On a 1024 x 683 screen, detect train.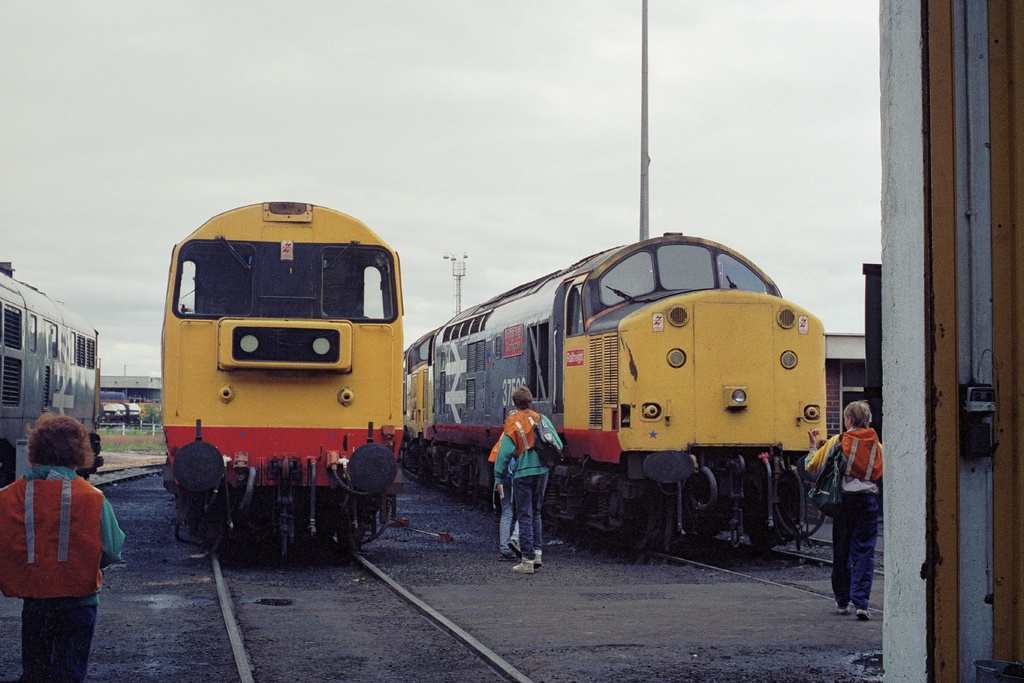
left=0, top=258, right=102, bottom=484.
